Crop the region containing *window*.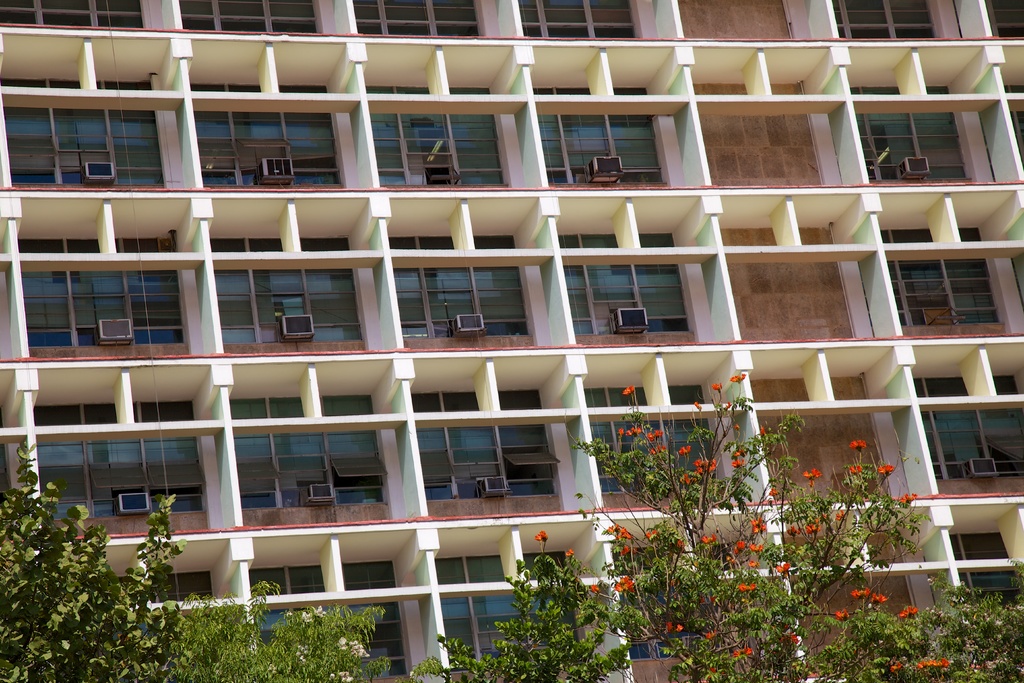
Crop region: <box>436,549,582,662</box>.
